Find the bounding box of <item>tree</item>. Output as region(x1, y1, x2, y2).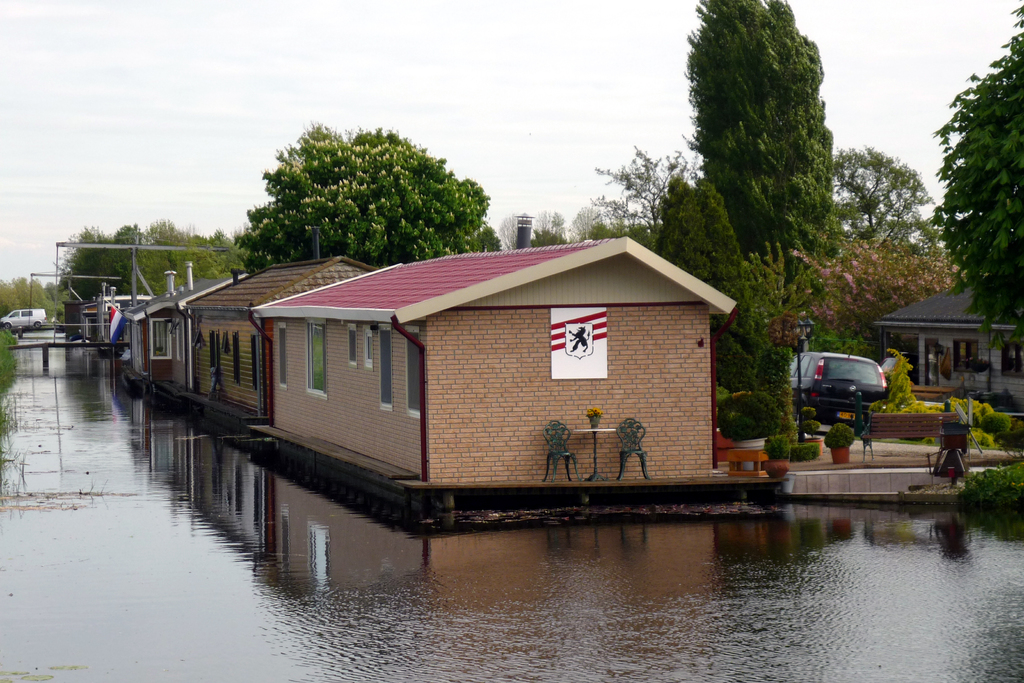
region(671, 3, 861, 314).
